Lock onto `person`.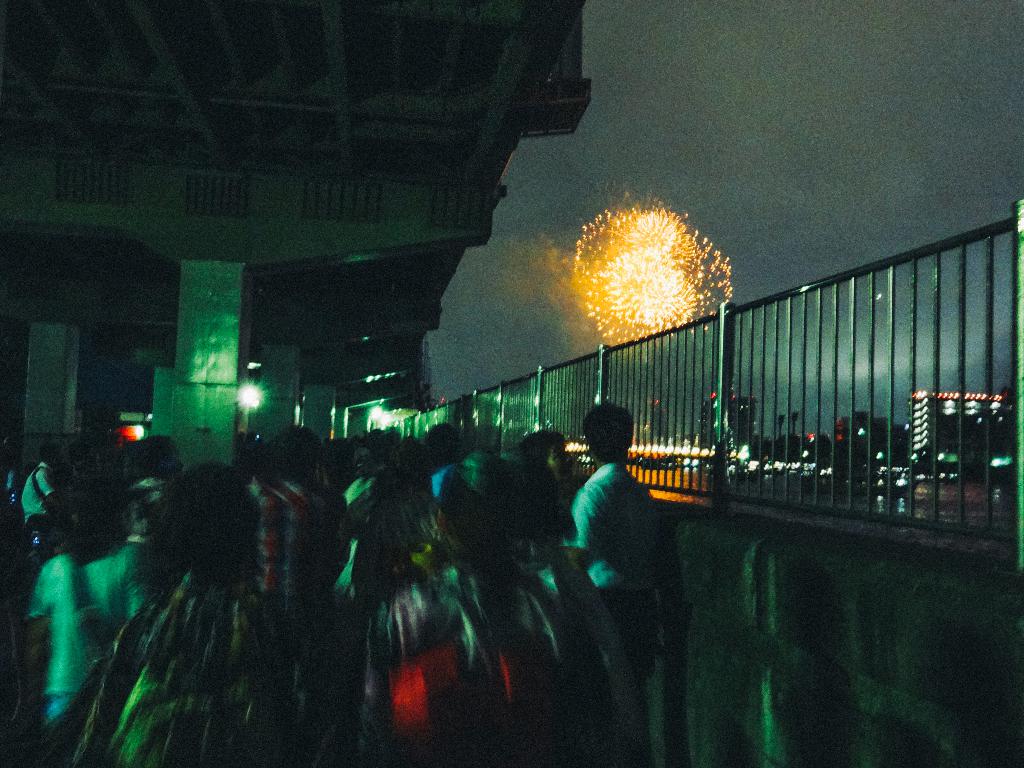
Locked: locate(559, 403, 676, 703).
